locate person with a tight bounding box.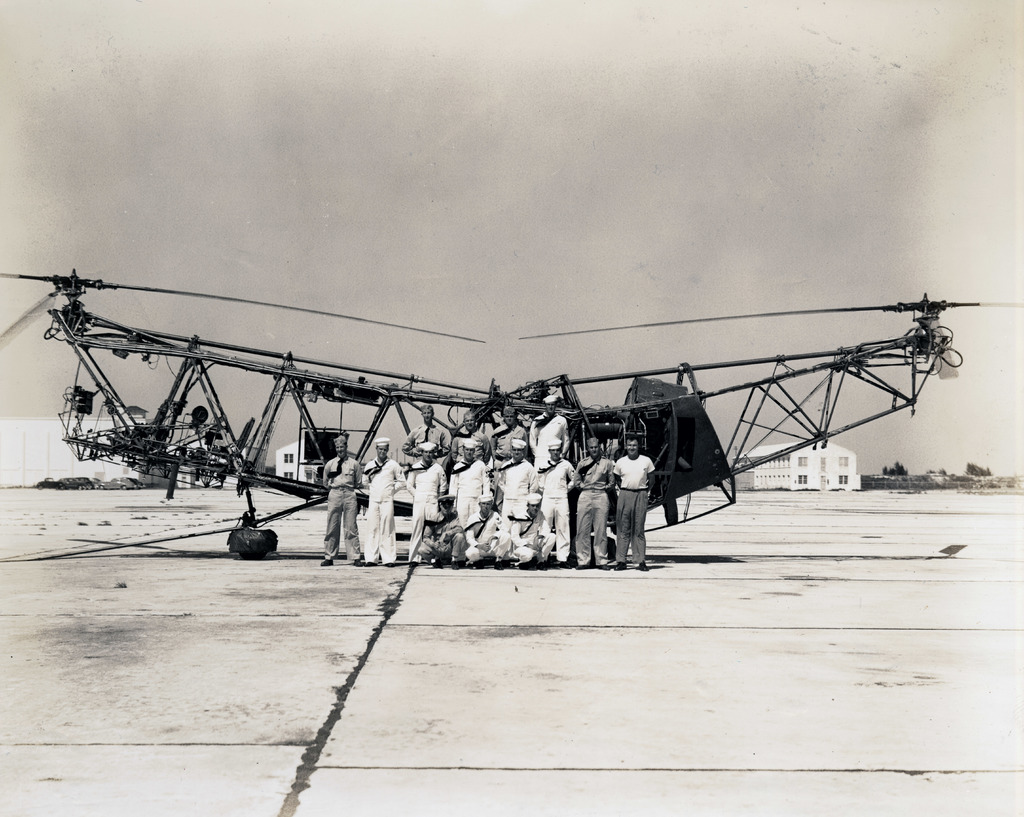
(left=452, top=411, right=490, bottom=465).
